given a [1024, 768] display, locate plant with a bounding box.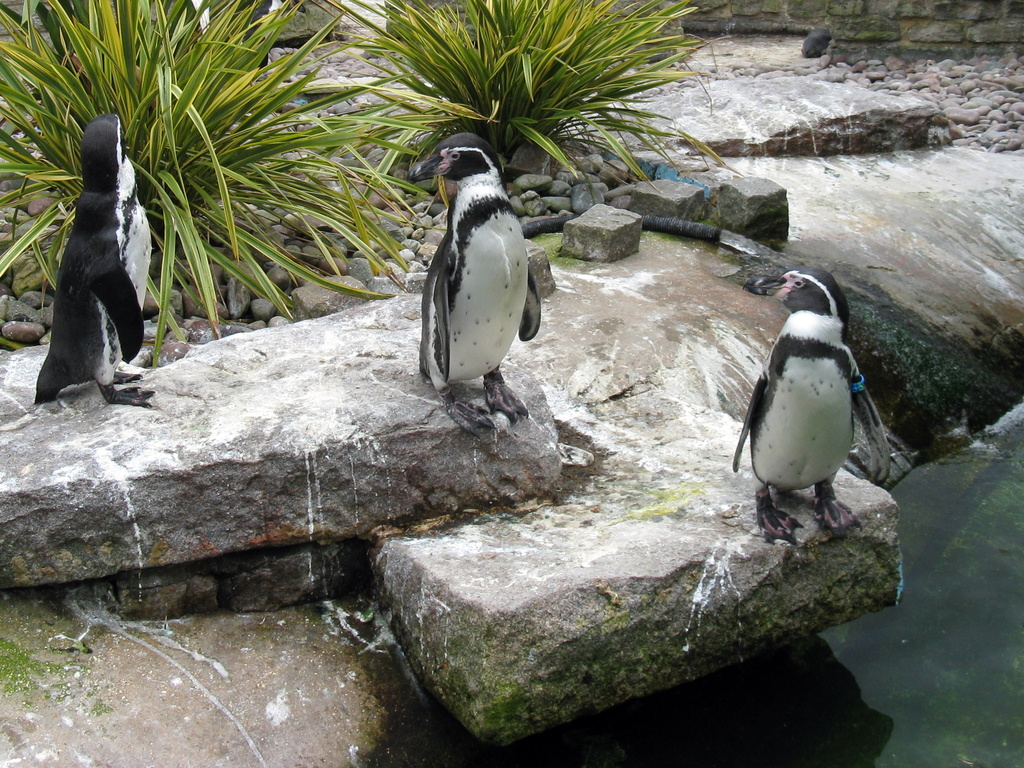
Located: 10 0 453 388.
